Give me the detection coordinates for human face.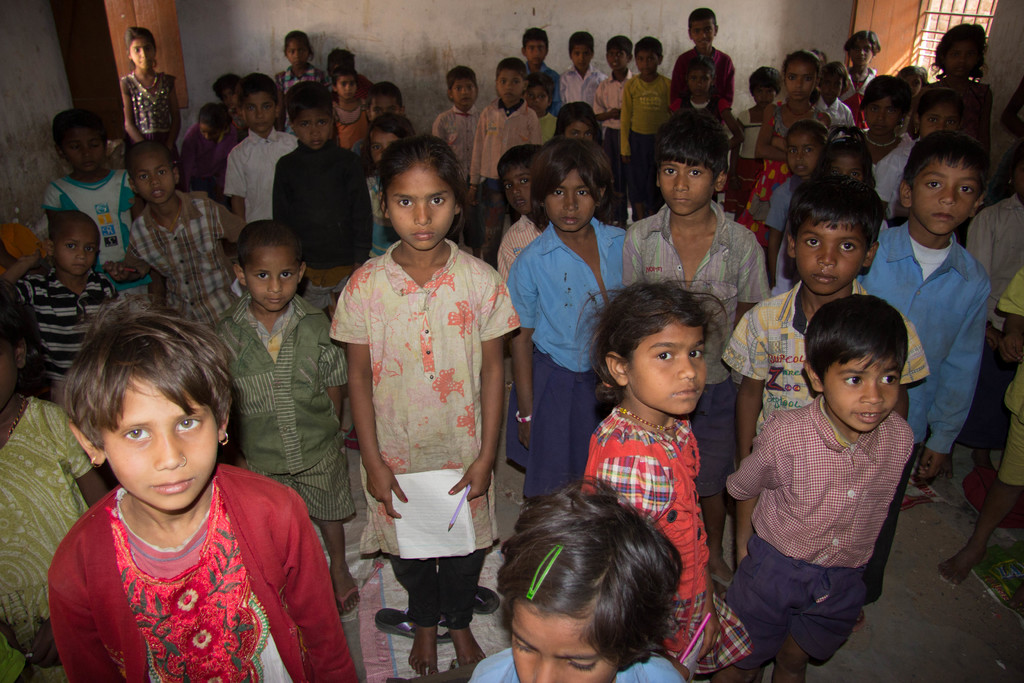
(785,54,816,102).
